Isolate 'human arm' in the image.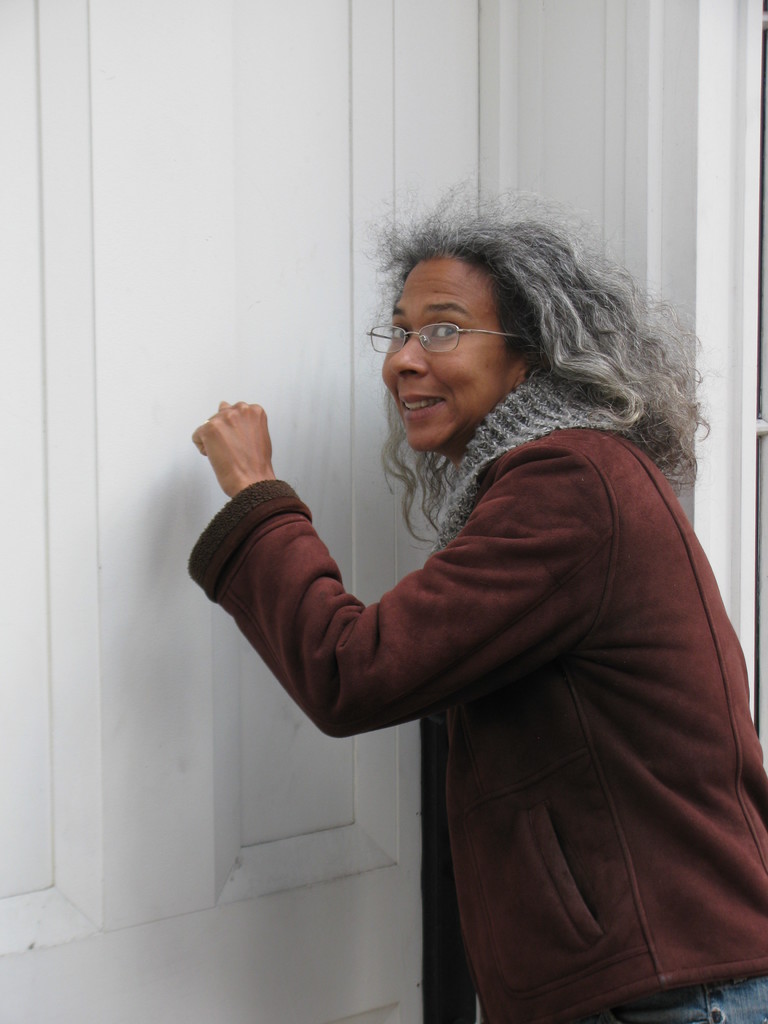
Isolated region: locate(193, 379, 595, 758).
